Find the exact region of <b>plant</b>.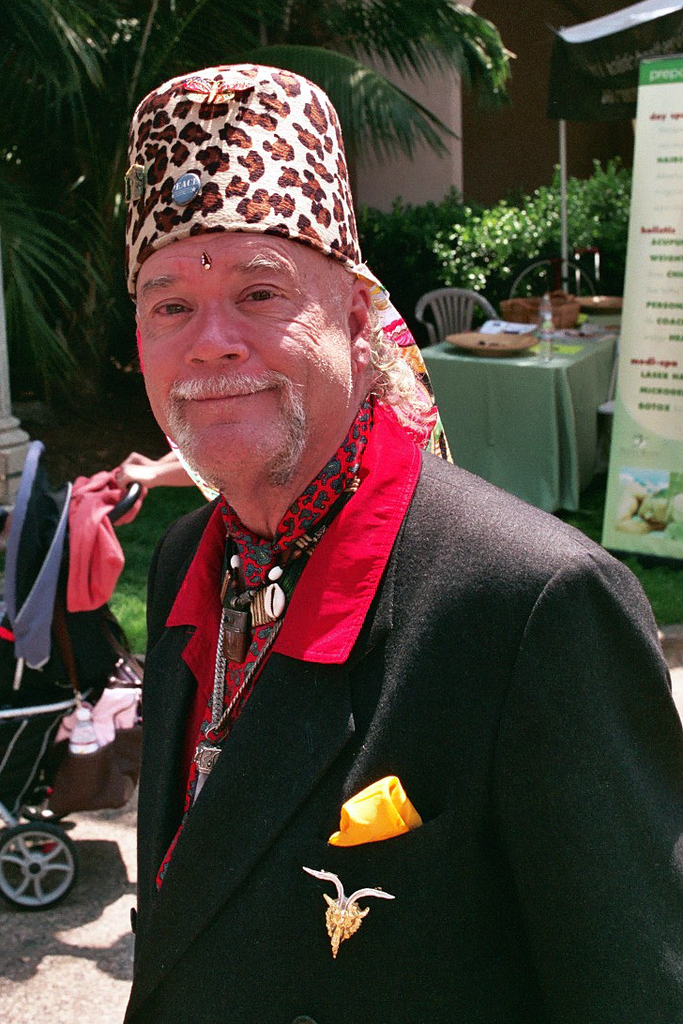
Exact region: Rect(420, 158, 620, 300).
